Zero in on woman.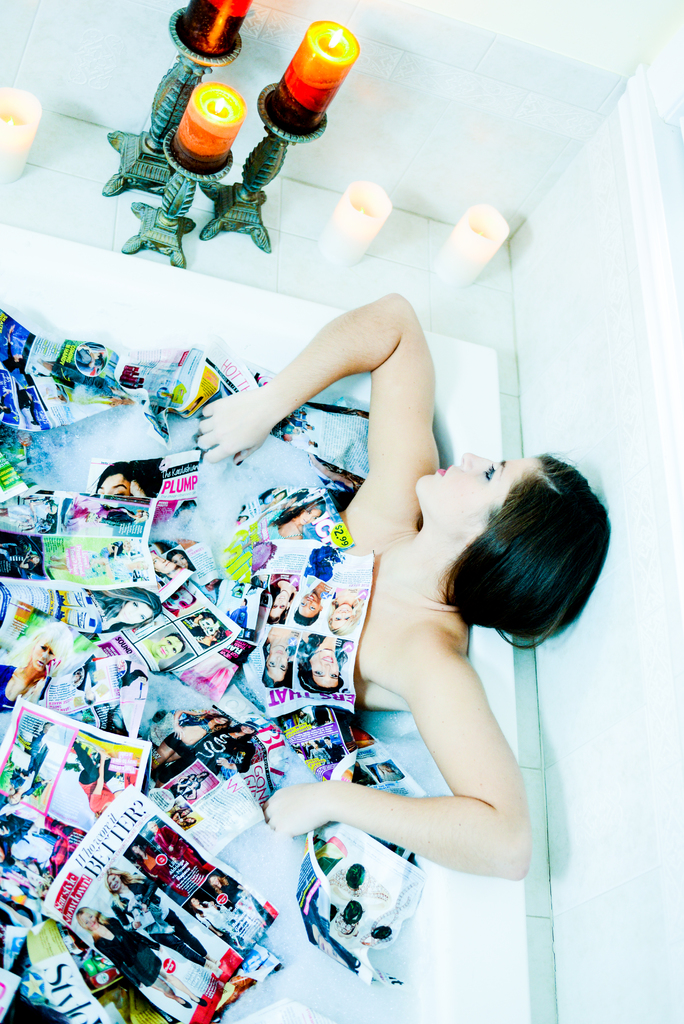
Zeroed in: [left=90, top=584, right=165, bottom=634].
